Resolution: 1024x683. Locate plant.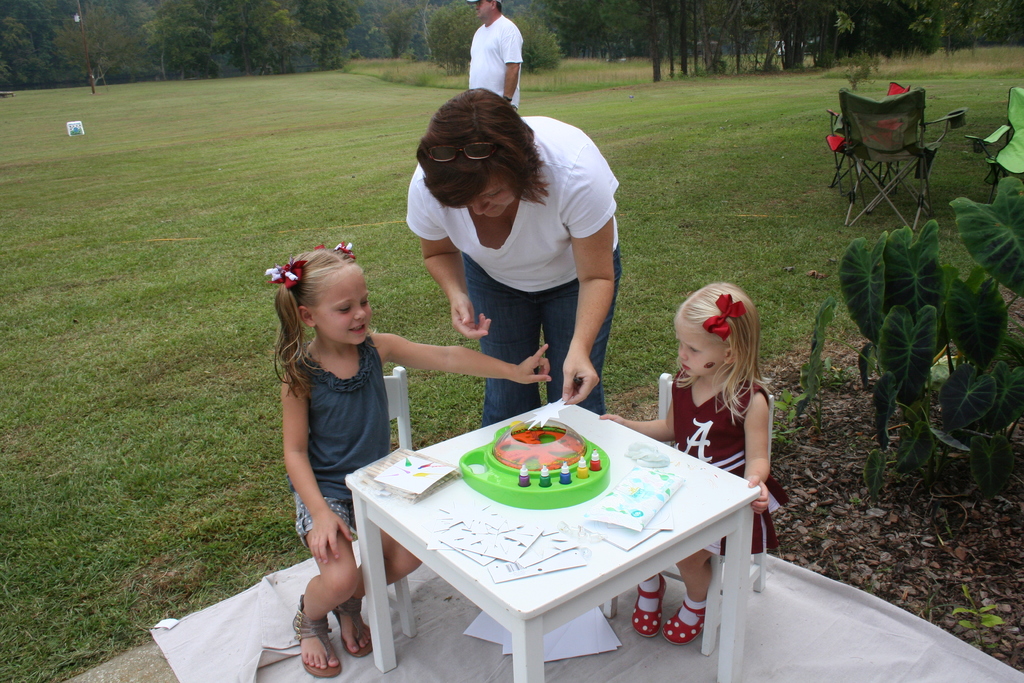
bbox=(819, 357, 855, 411).
